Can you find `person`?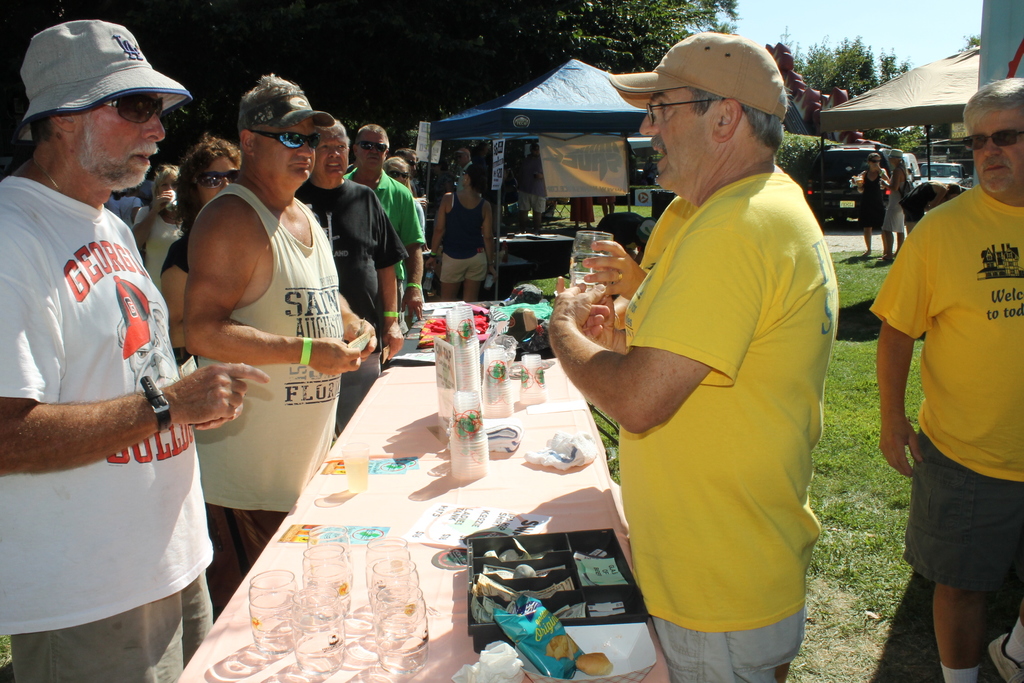
Yes, bounding box: 867,79,1023,682.
